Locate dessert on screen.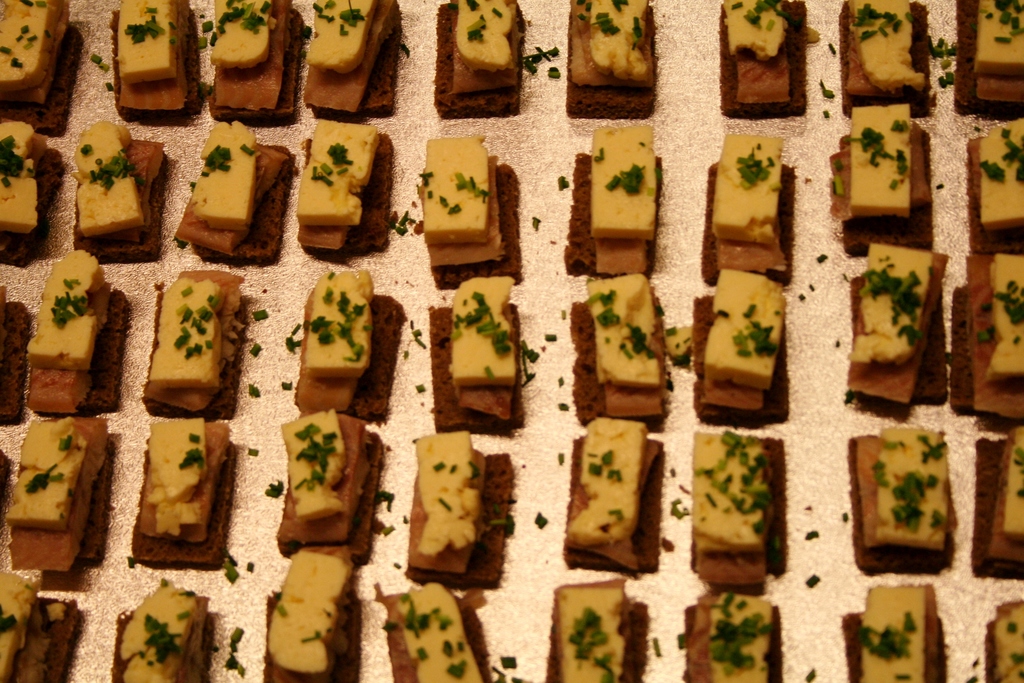
On screen at x1=559, y1=416, x2=669, y2=562.
